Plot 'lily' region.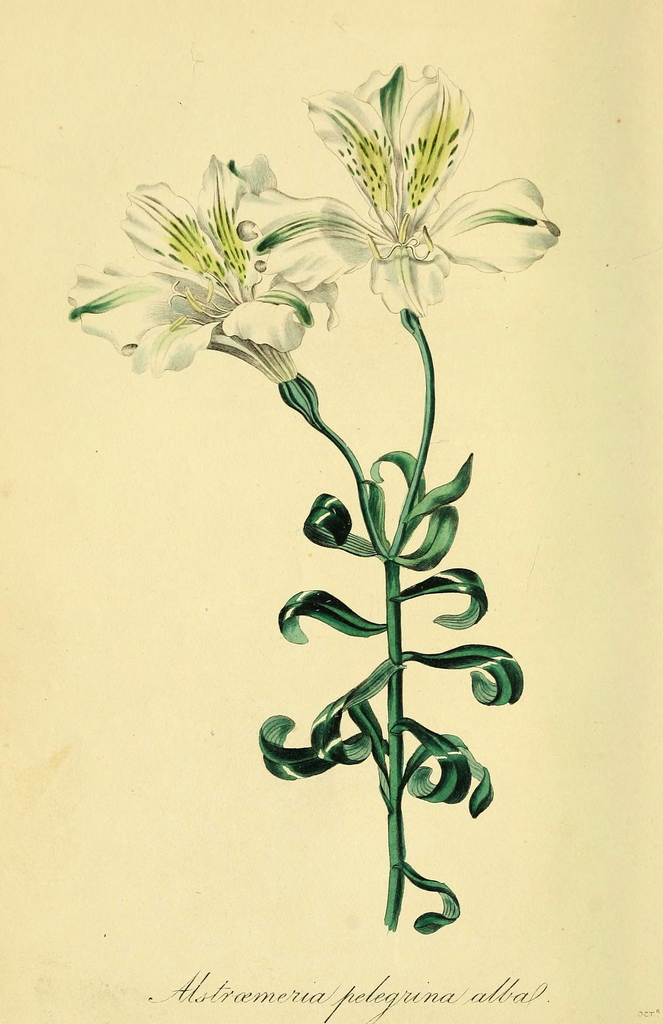
Plotted at {"x1": 230, "y1": 54, "x2": 566, "y2": 318}.
